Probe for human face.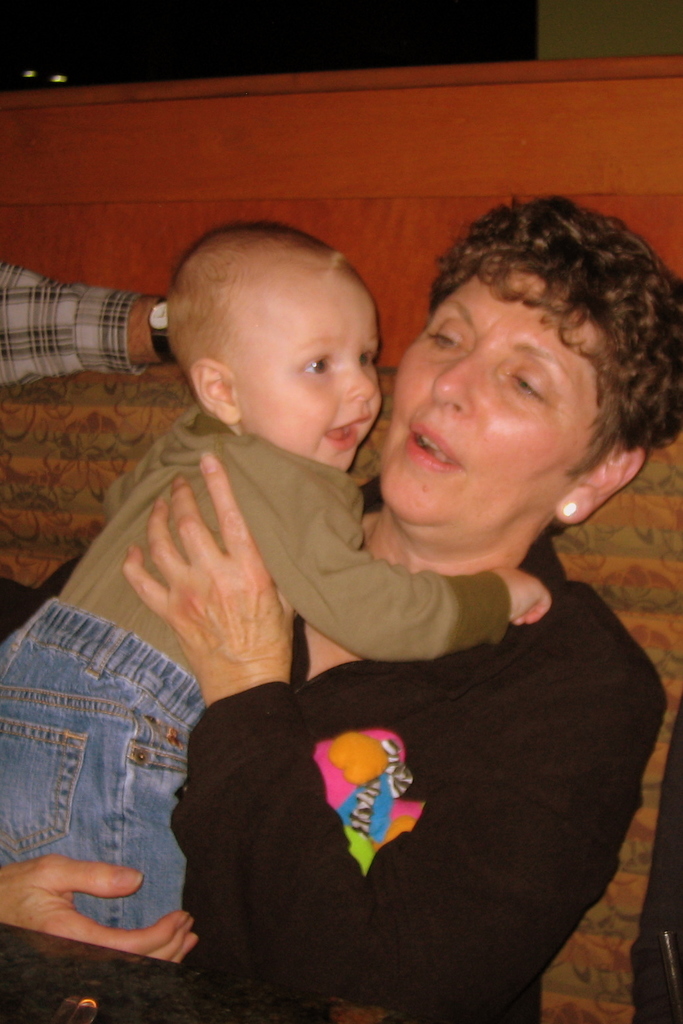
Probe result: bbox=(245, 274, 380, 473).
